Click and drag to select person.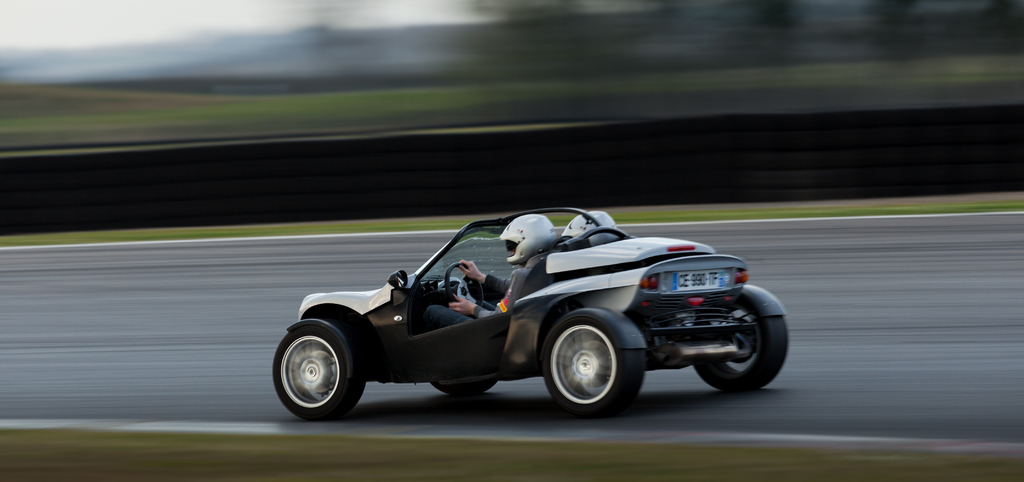
Selection: 556:206:615:251.
